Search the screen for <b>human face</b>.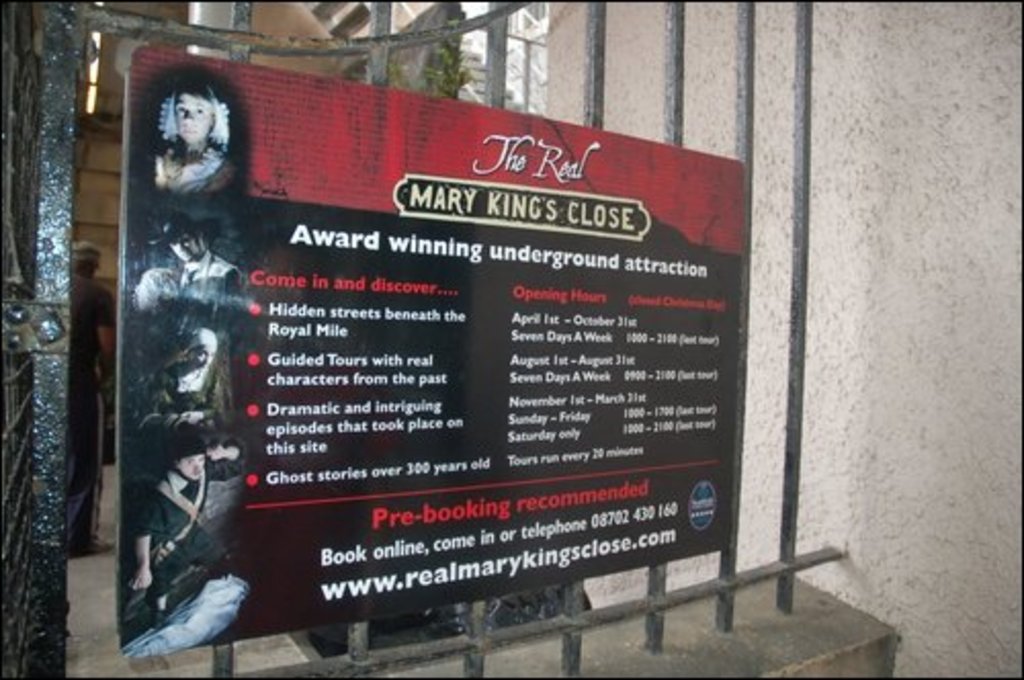
Found at bbox(172, 92, 215, 143).
